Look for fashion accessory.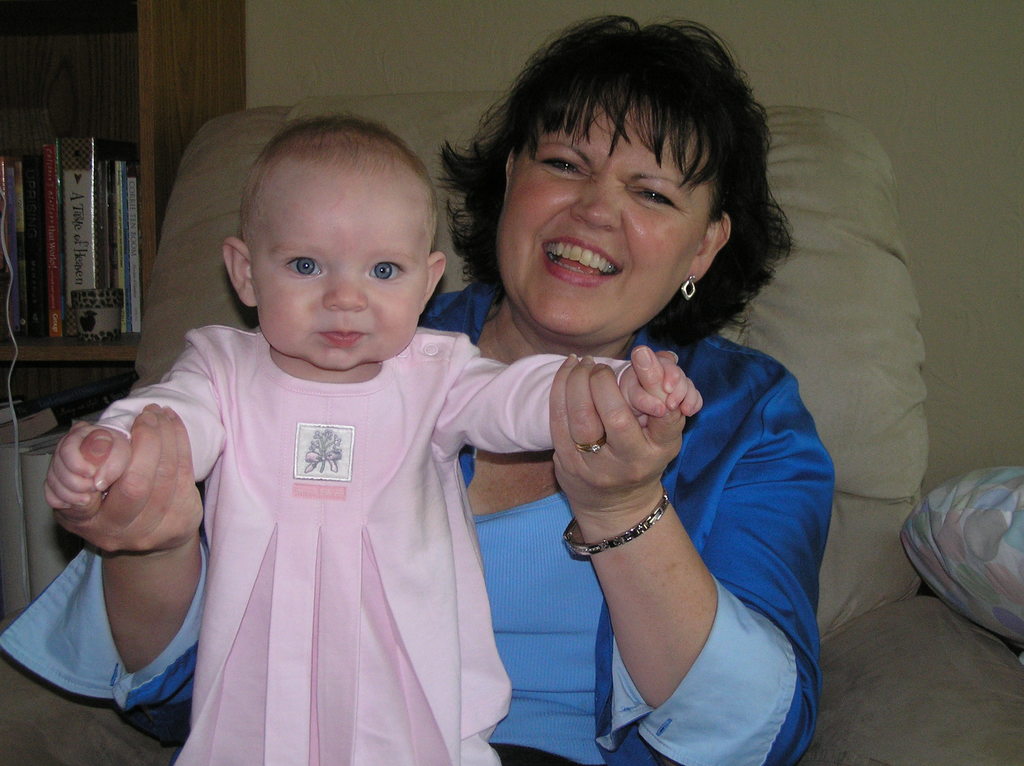
Found: crop(561, 491, 674, 556).
